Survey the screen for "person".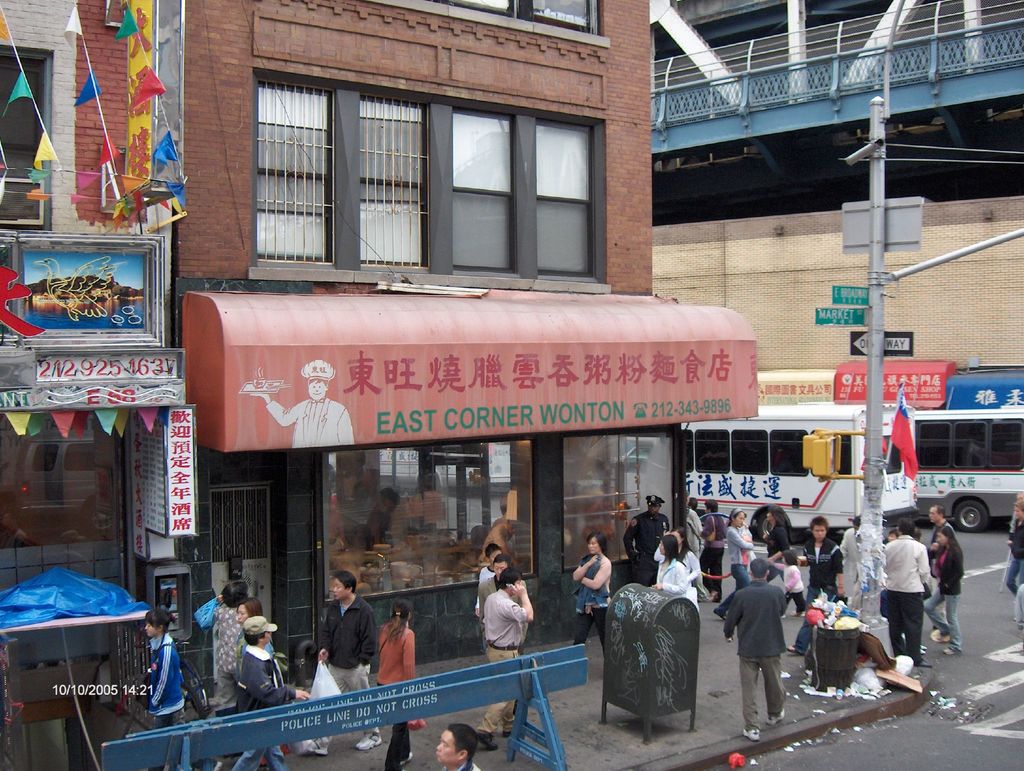
Survey found: select_region(473, 515, 522, 565).
